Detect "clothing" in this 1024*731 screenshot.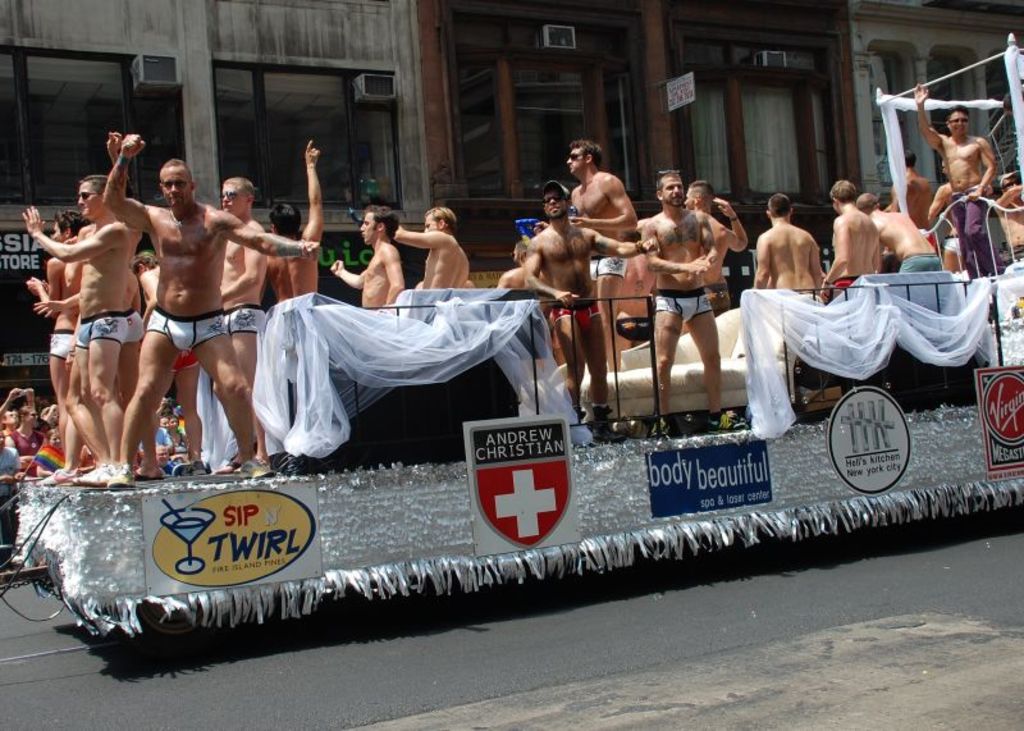
Detection: (x1=227, y1=300, x2=268, y2=334).
